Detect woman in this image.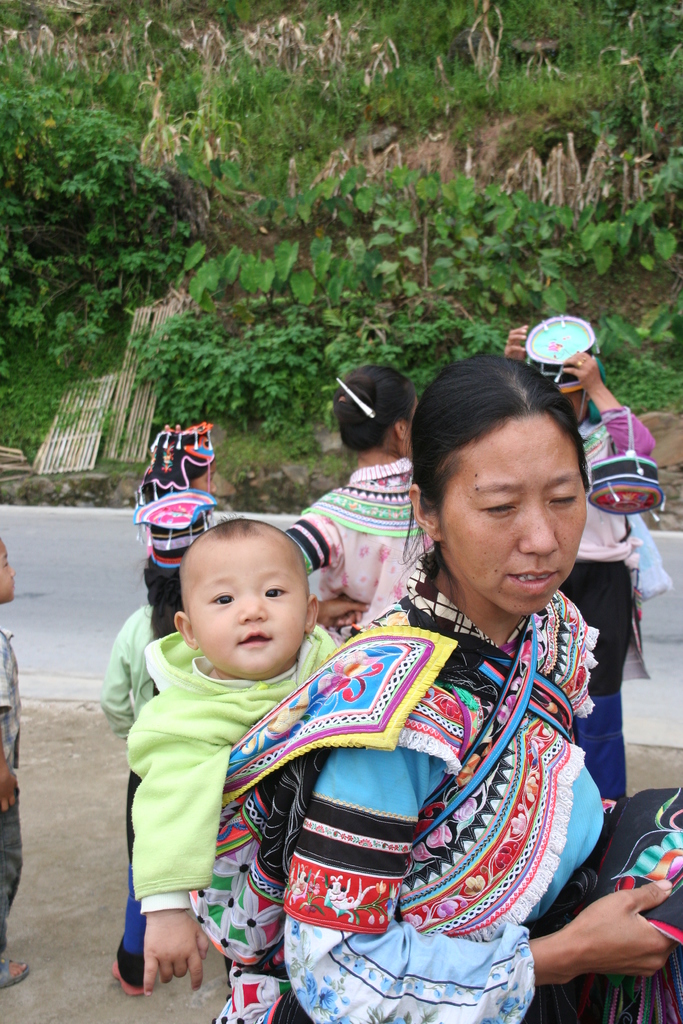
Detection: [left=495, top=321, right=659, bottom=810].
